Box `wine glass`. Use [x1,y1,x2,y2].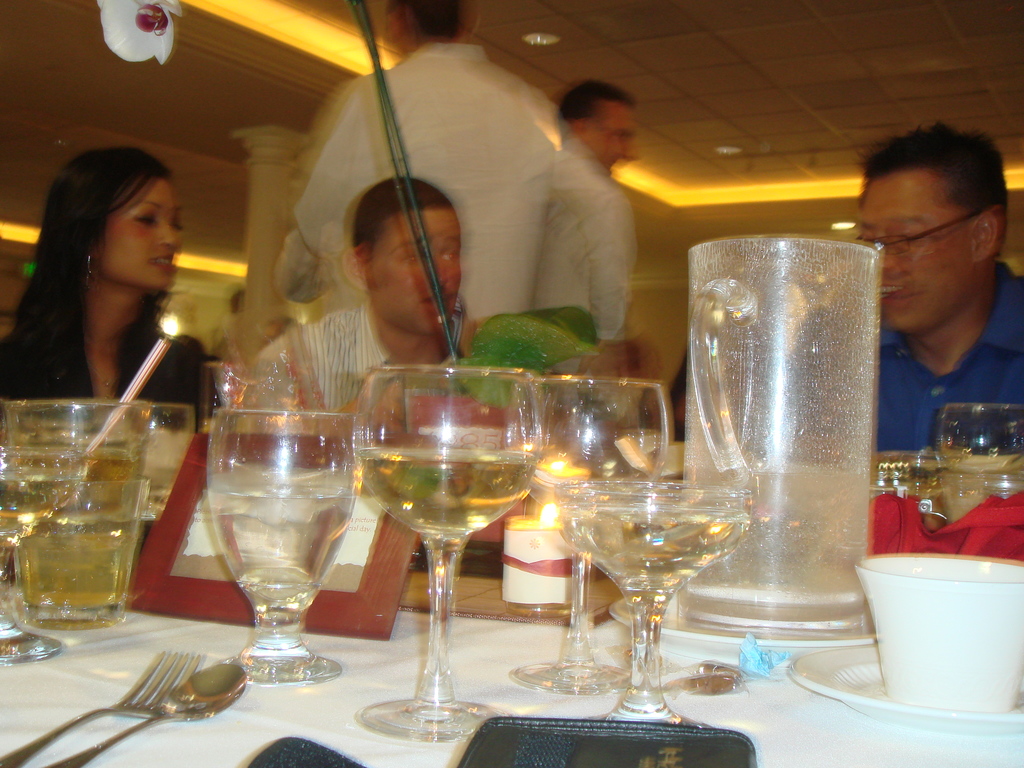
[354,365,540,740].
